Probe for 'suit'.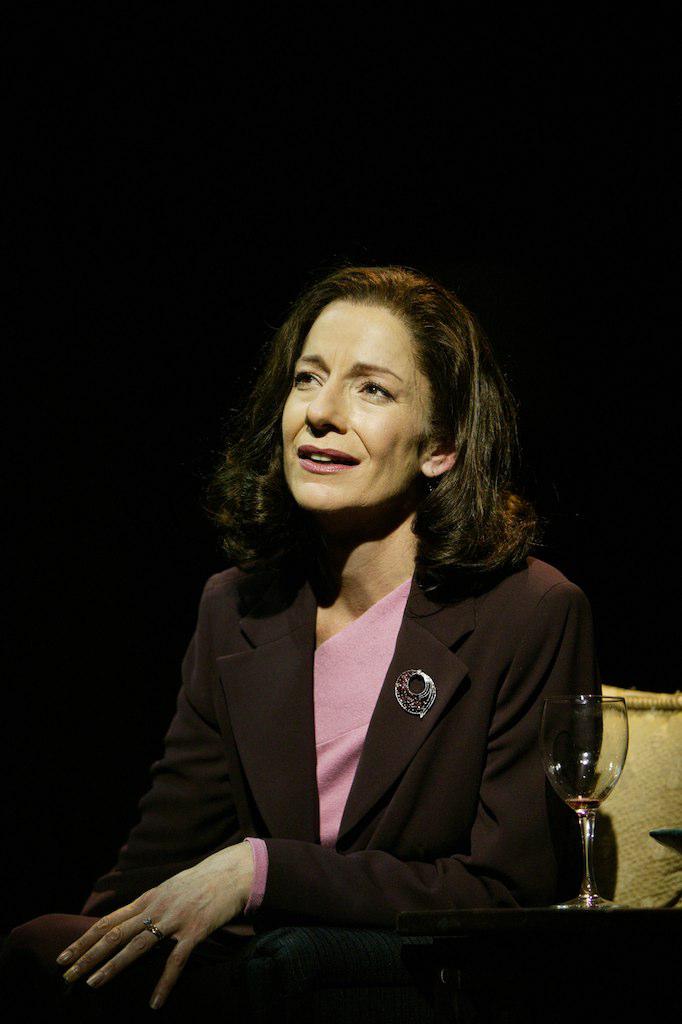
Probe result: (x1=95, y1=341, x2=605, y2=1008).
